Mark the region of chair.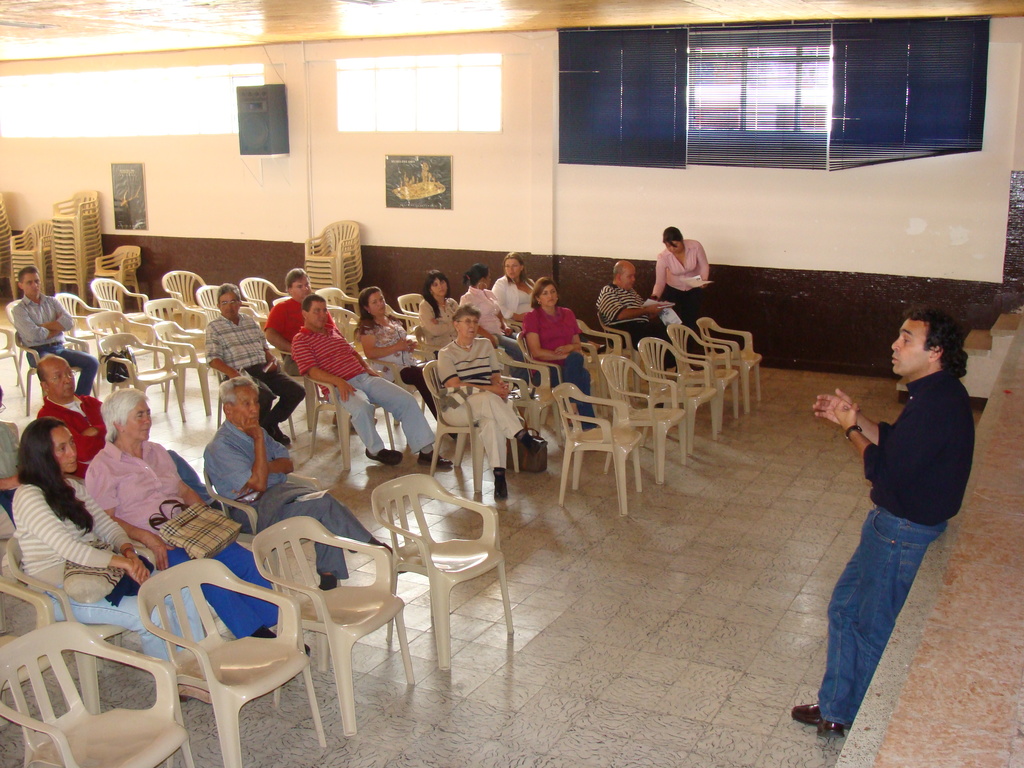
Region: <region>91, 328, 185, 420</region>.
